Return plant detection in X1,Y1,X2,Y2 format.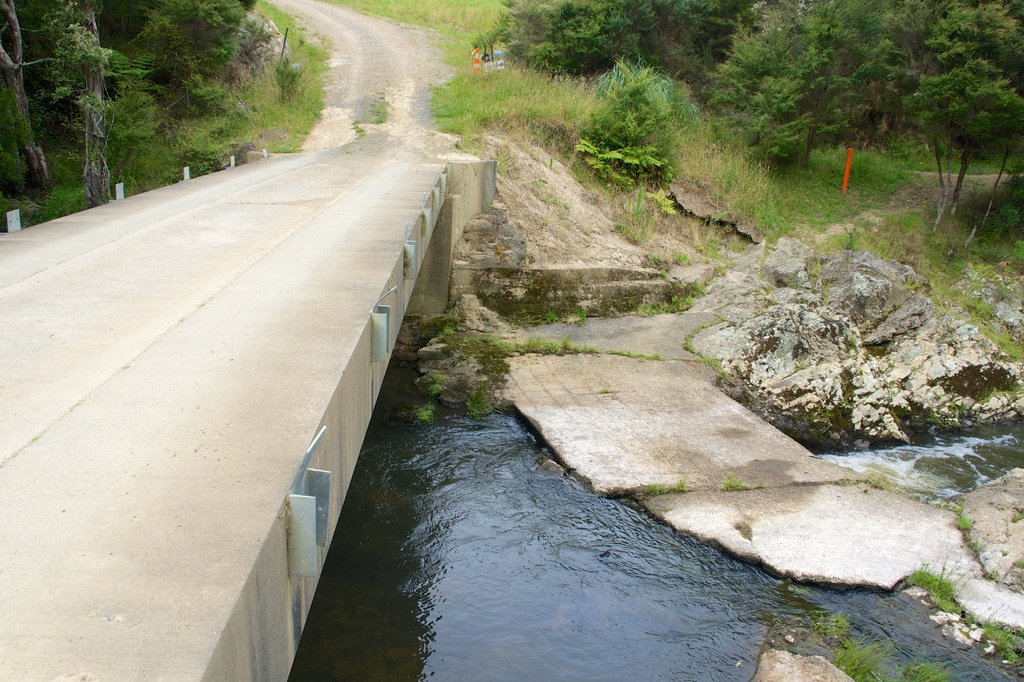
841,472,887,490.
